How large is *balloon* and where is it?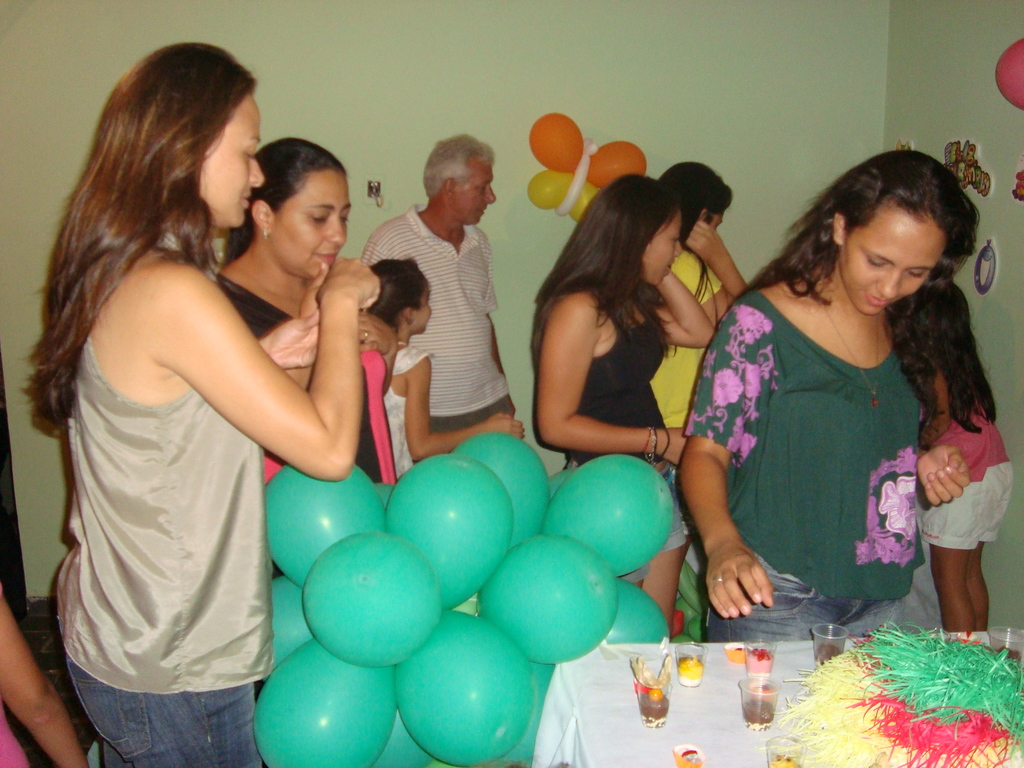
Bounding box: (left=993, top=40, right=1023, bottom=108).
